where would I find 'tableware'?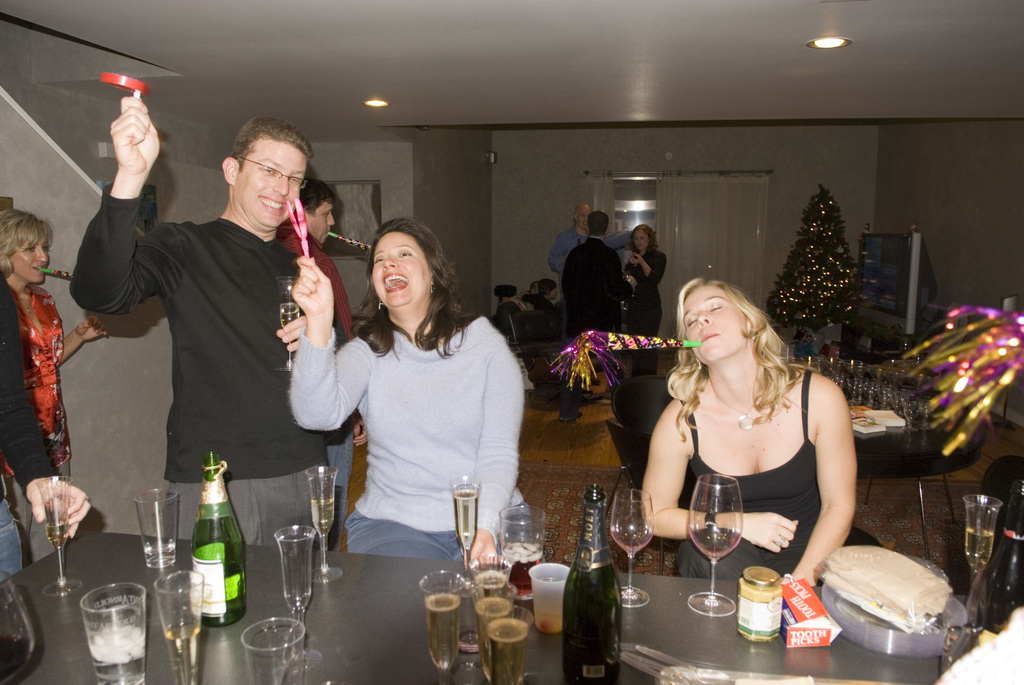
At bbox=(81, 579, 149, 684).
